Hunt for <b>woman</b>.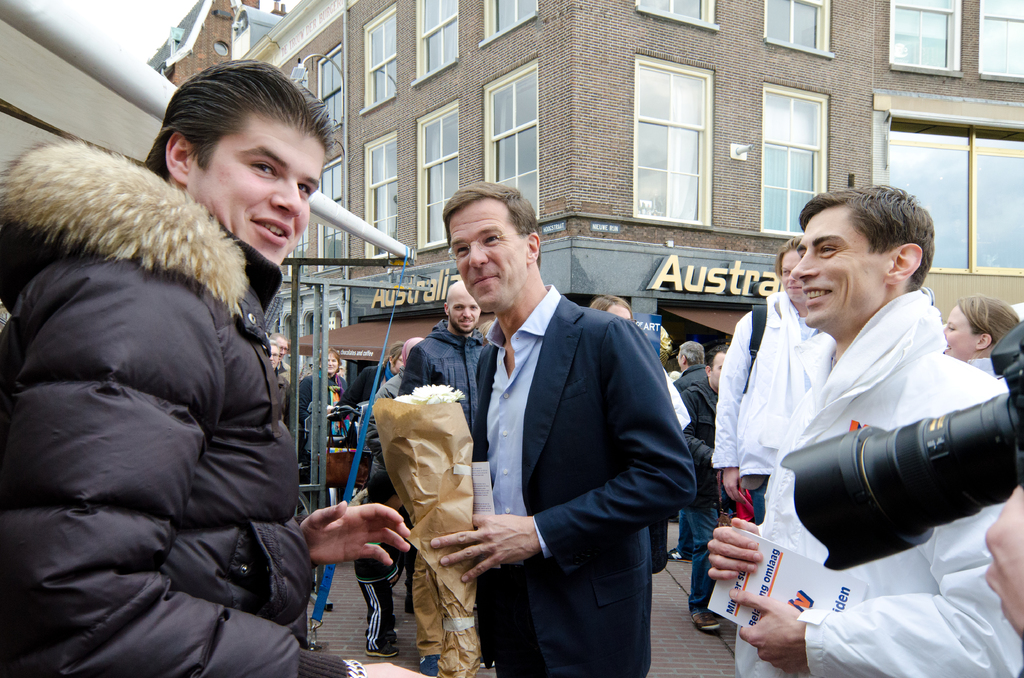
Hunted down at {"left": 943, "top": 294, "right": 1020, "bottom": 380}.
